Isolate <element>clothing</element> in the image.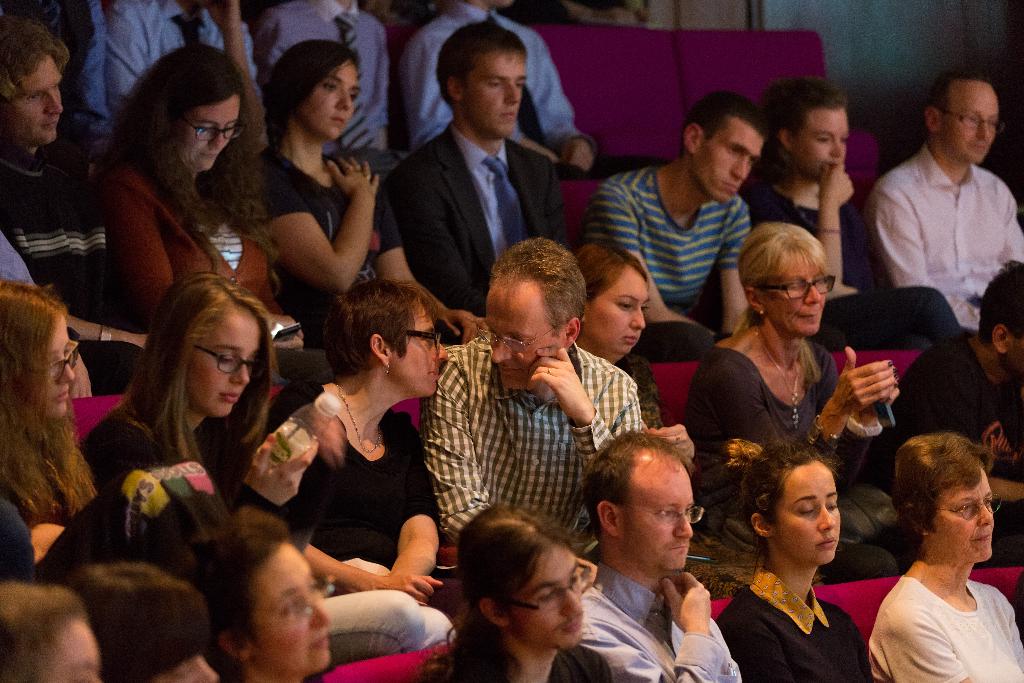
Isolated region: [246, 403, 447, 656].
